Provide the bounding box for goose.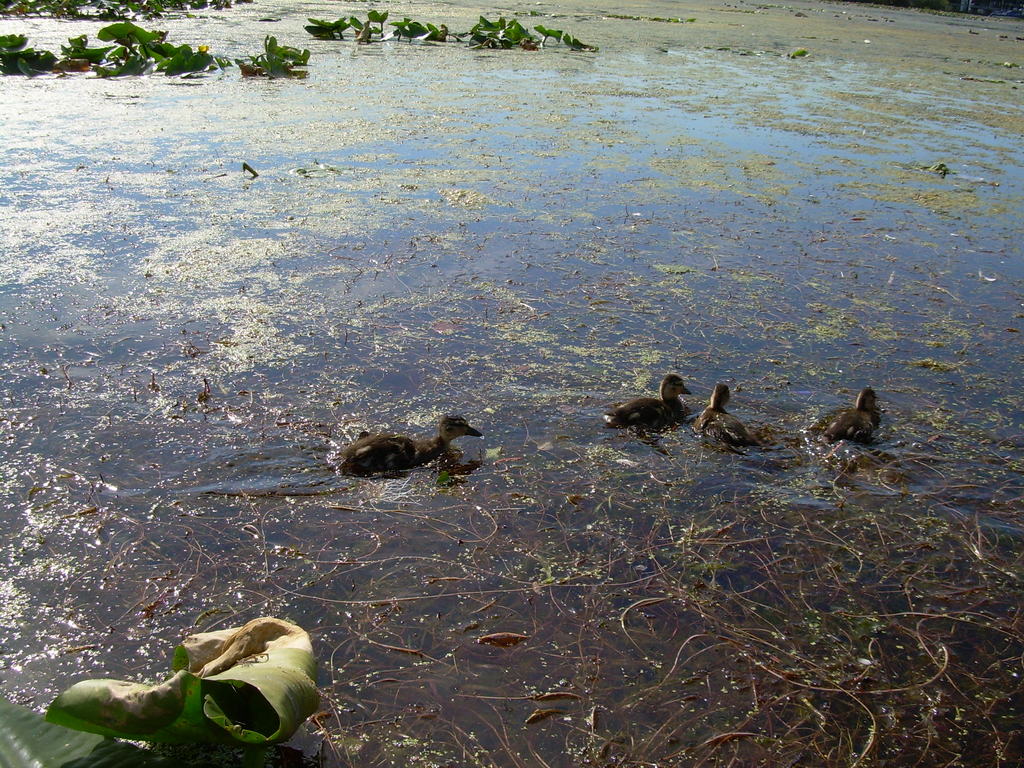
[700, 388, 758, 451].
